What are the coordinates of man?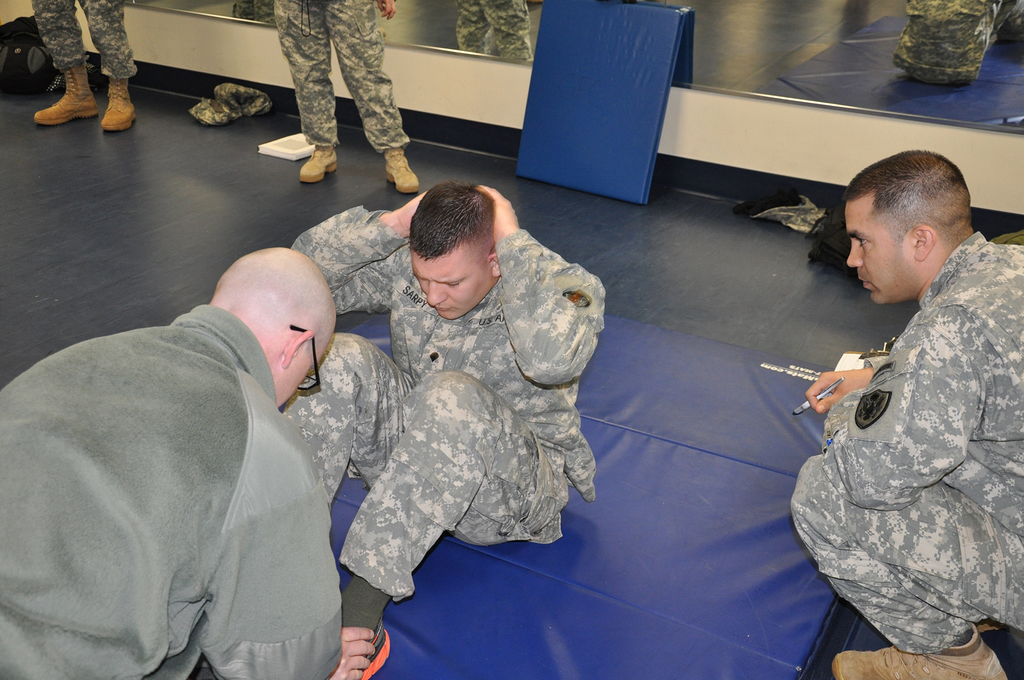
{"x1": 31, "y1": 0, "x2": 140, "y2": 130}.
